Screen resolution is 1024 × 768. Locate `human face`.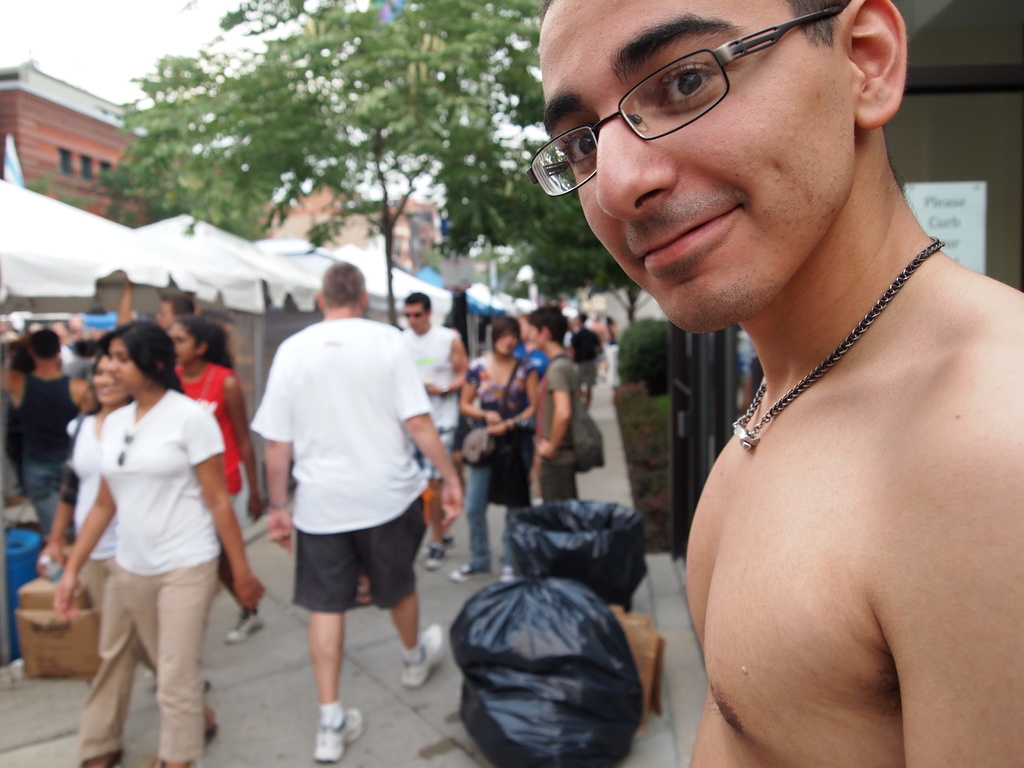
(left=535, top=0, right=840, bottom=333).
